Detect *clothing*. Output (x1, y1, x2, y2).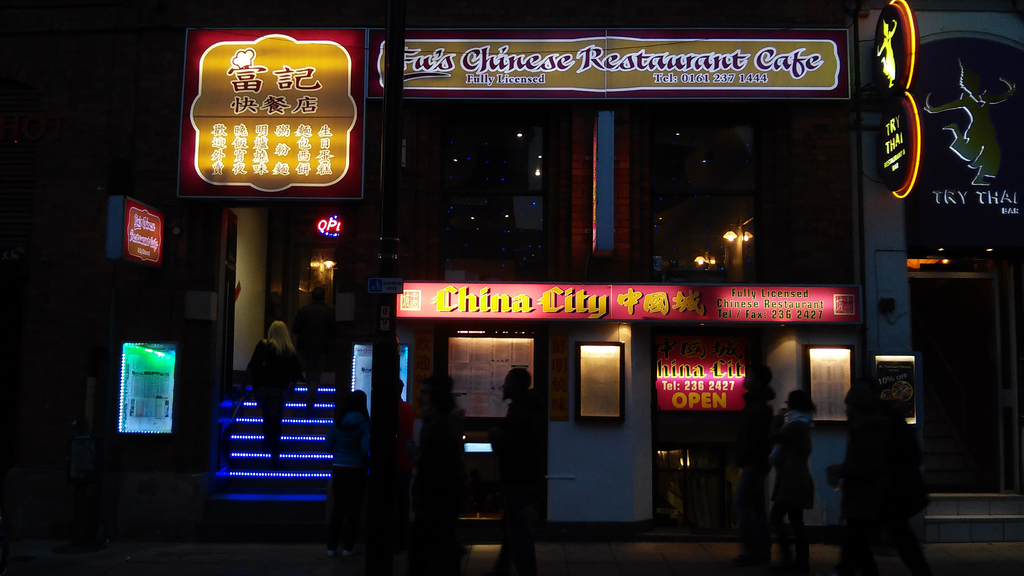
(248, 339, 296, 443).
